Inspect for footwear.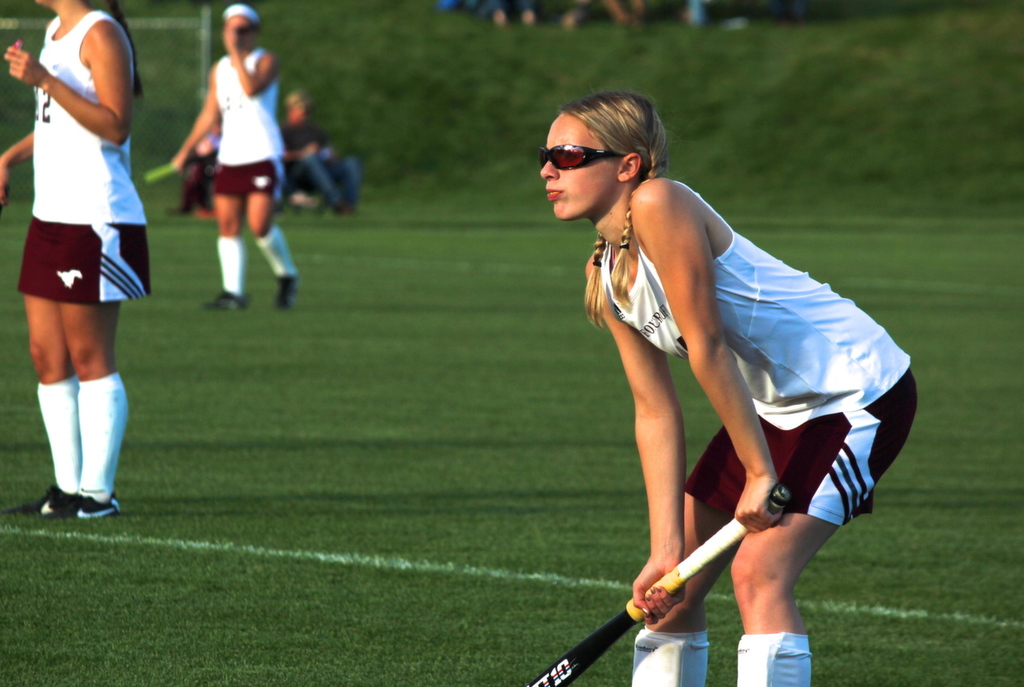
Inspection: crop(41, 495, 124, 517).
